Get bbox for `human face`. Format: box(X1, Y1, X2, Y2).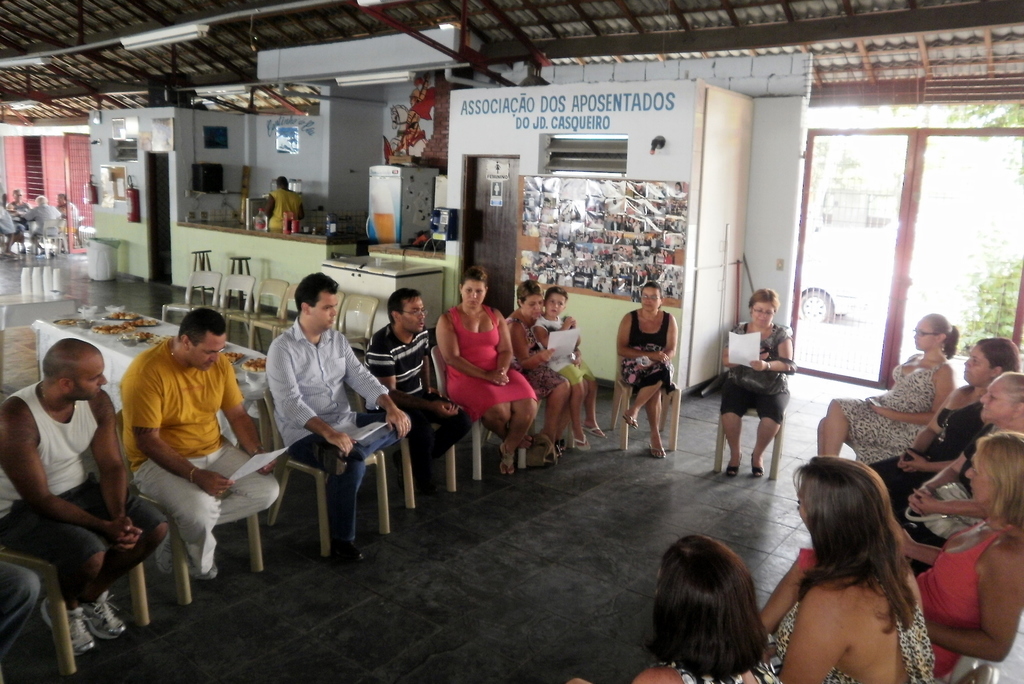
box(522, 296, 543, 318).
